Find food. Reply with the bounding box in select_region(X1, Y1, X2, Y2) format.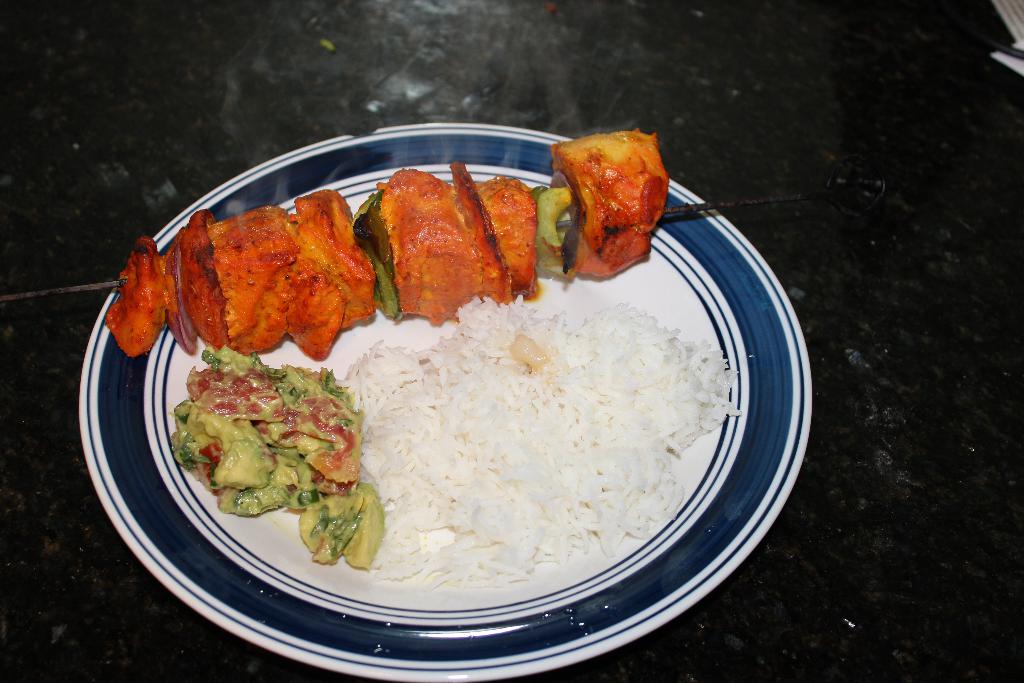
select_region(170, 345, 383, 564).
